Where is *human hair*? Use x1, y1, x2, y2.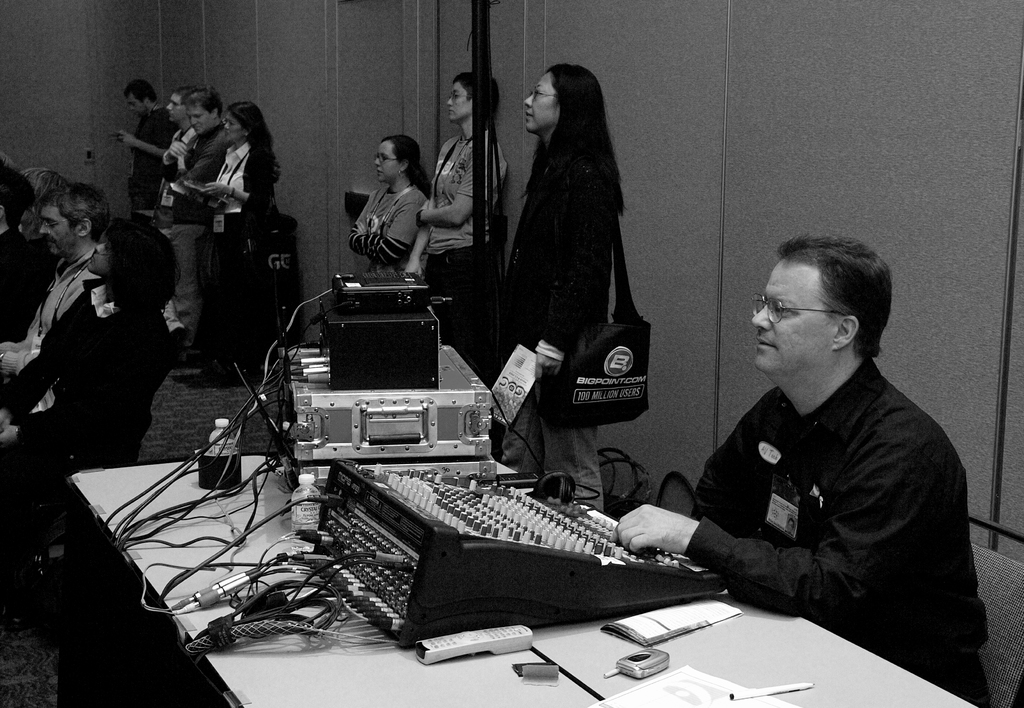
776, 232, 893, 360.
